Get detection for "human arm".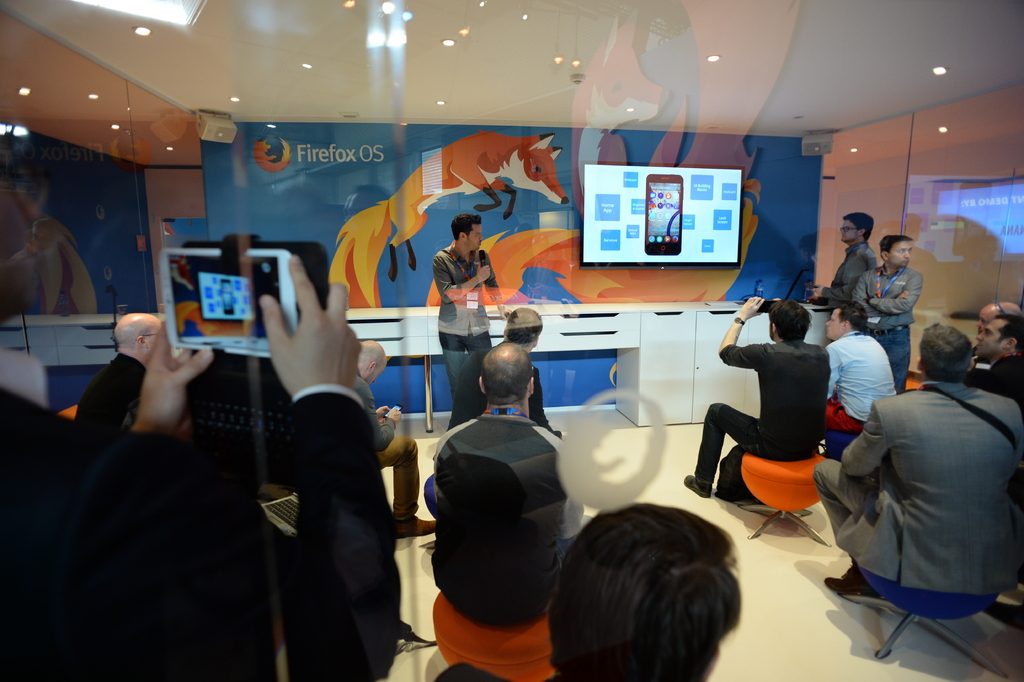
Detection: box(251, 249, 404, 681).
